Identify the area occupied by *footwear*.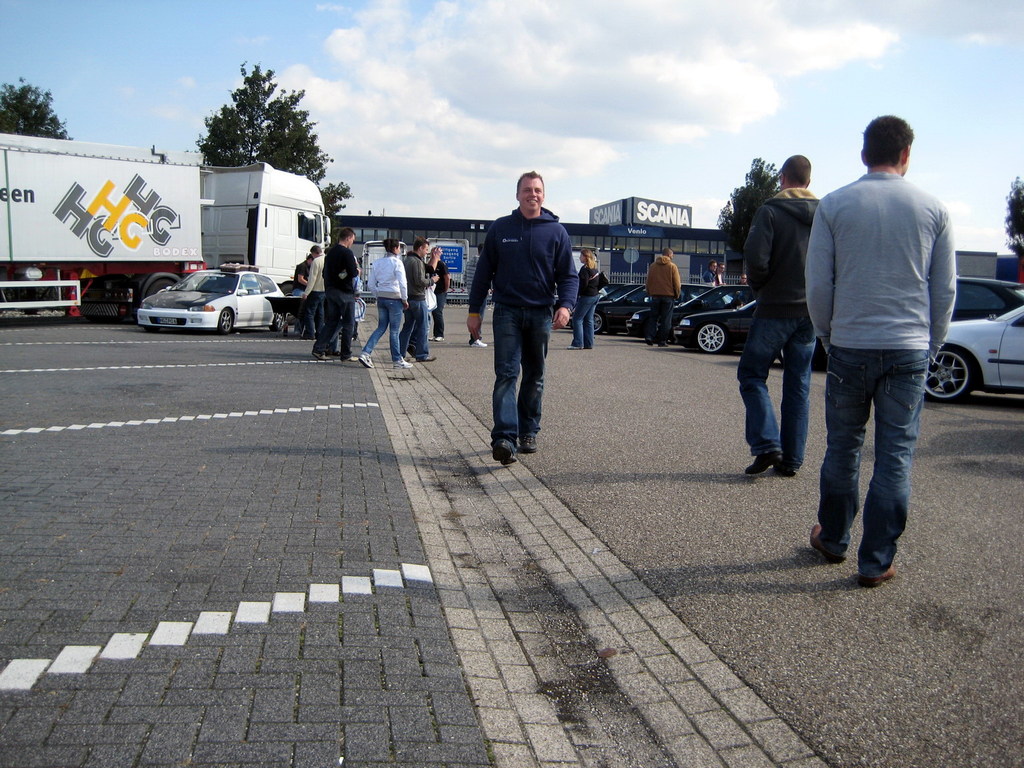
Area: select_region(859, 564, 895, 583).
